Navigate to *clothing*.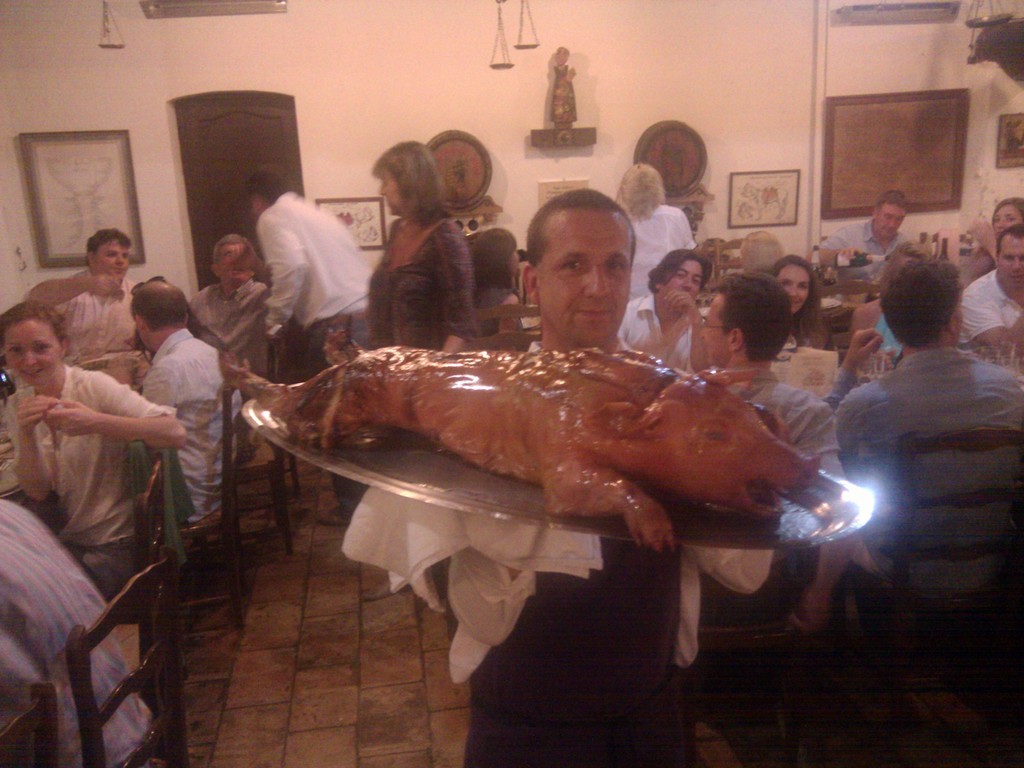
Navigation target: (x1=185, y1=278, x2=277, y2=383).
